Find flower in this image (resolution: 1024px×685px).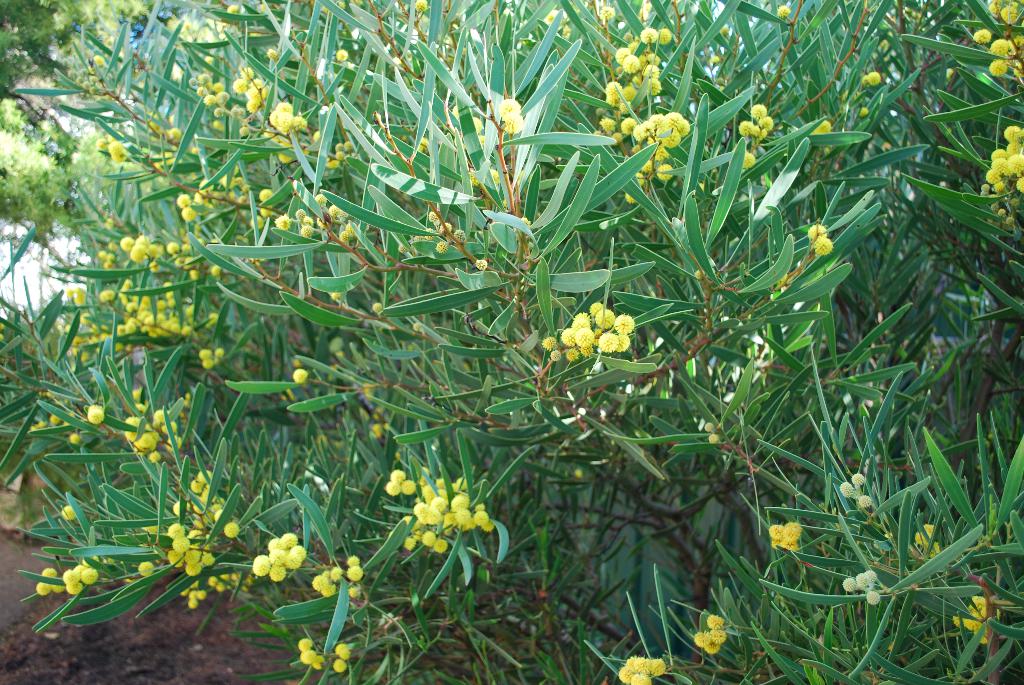
rect(466, 171, 479, 187).
